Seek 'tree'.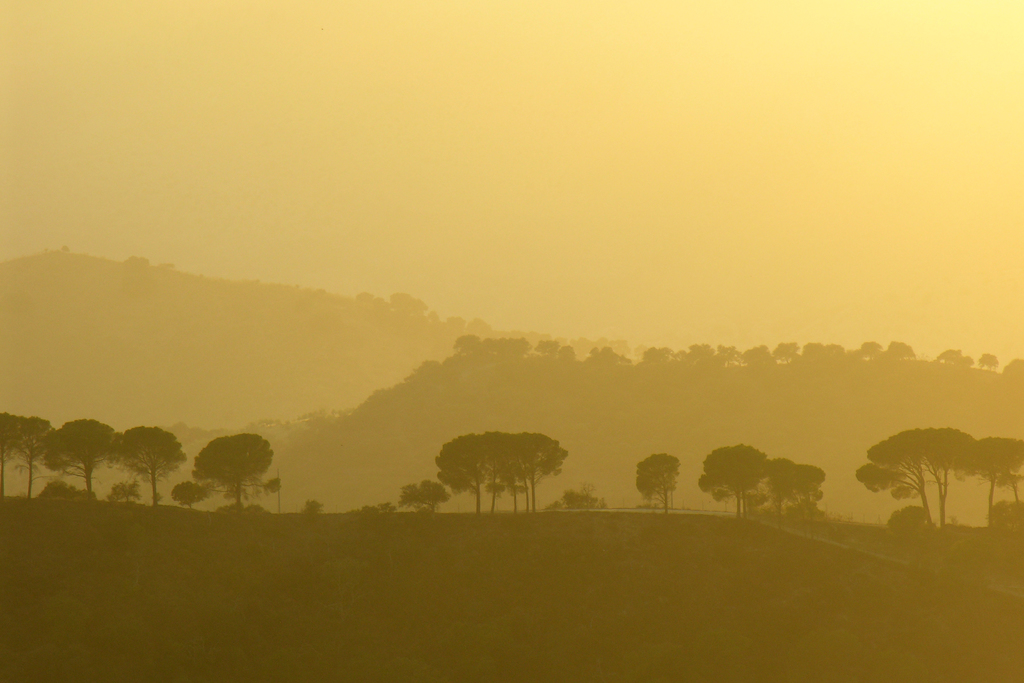
858,425,986,536.
